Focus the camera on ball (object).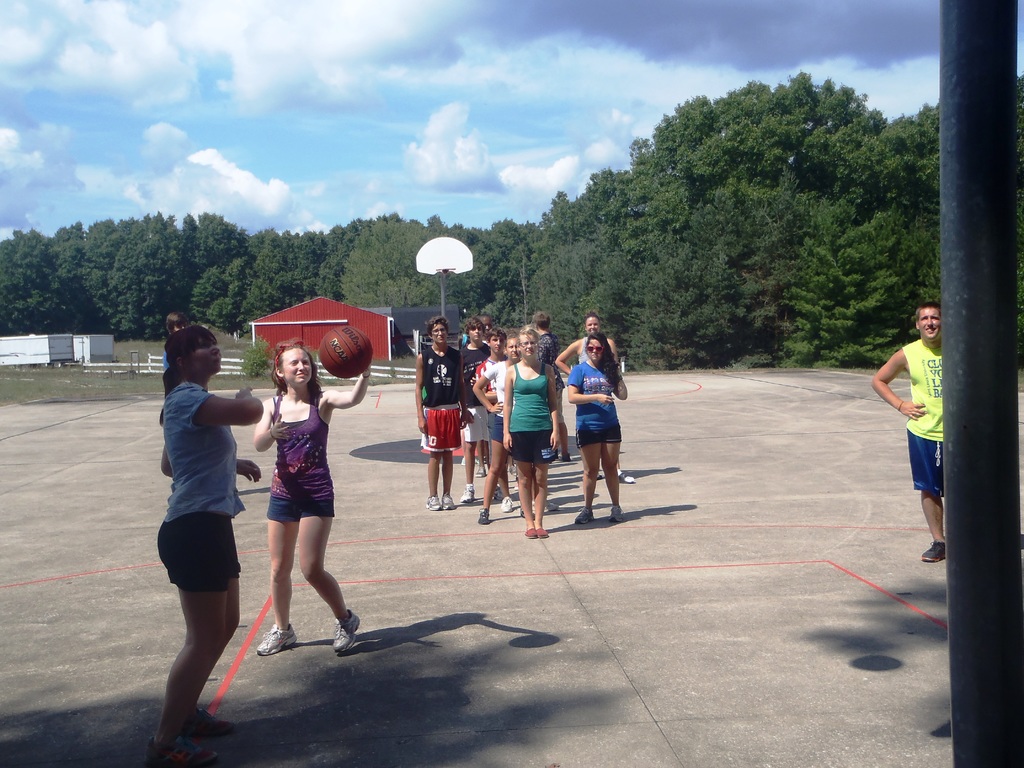
Focus region: box(317, 323, 373, 379).
